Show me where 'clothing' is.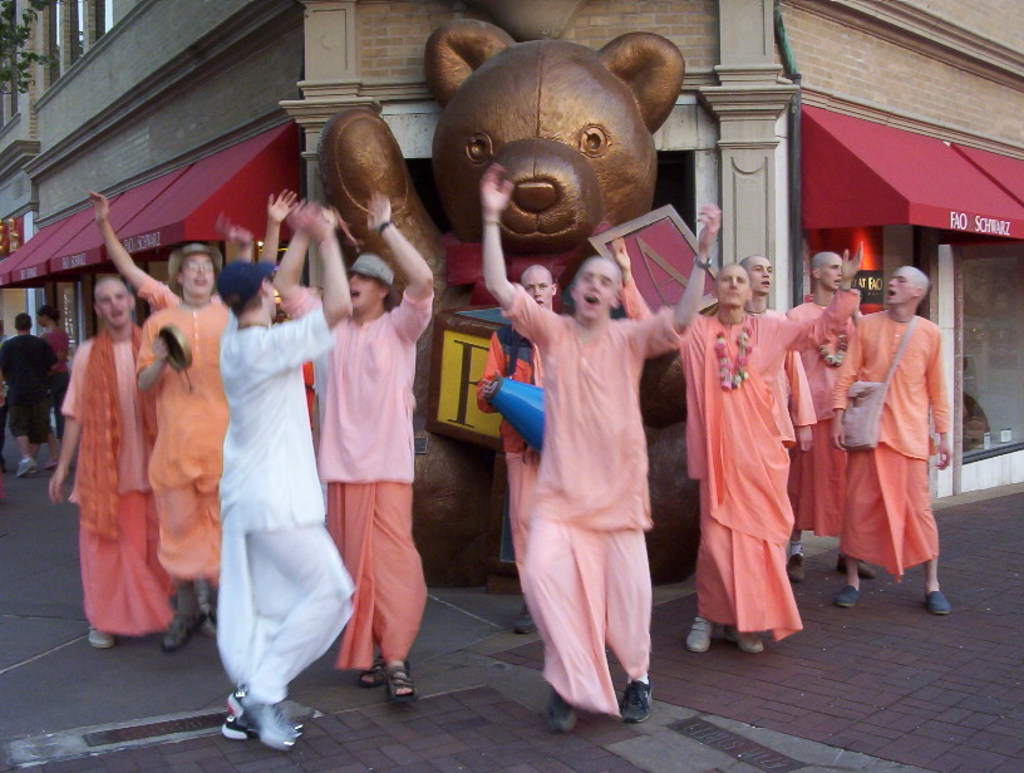
'clothing' is at (x1=833, y1=282, x2=950, y2=586).
